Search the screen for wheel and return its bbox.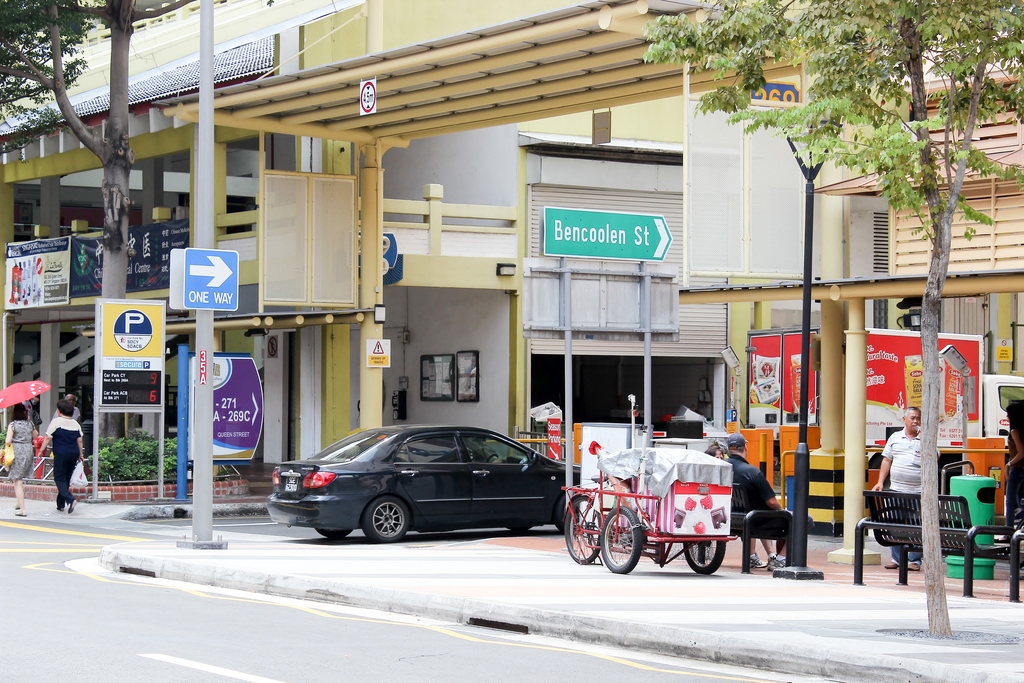
Found: bbox=(554, 493, 586, 536).
